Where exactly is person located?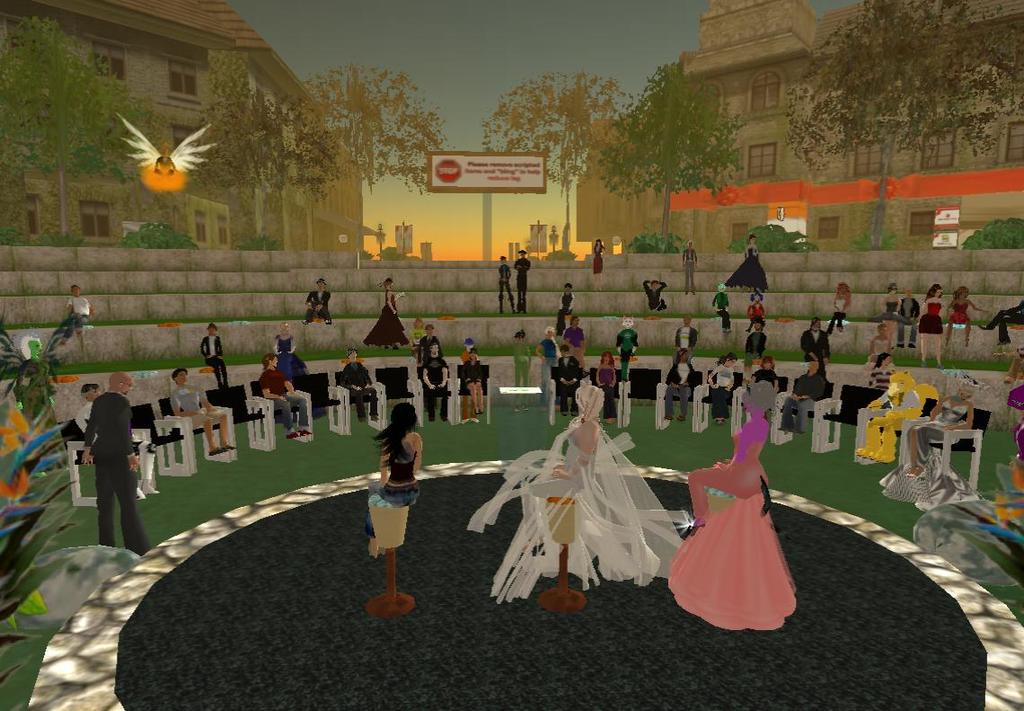
Its bounding box is [left=673, top=317, right=700, bottom=355].
